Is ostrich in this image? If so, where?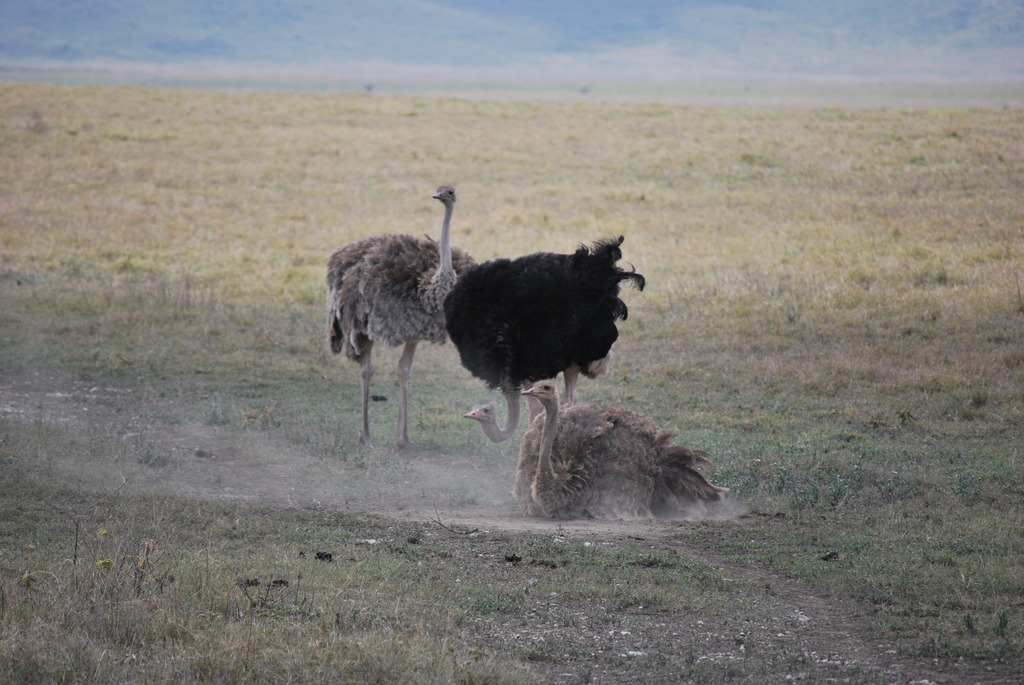
Yes, at pyautogui.locateOnScreen(504, 369, 730, 538).
